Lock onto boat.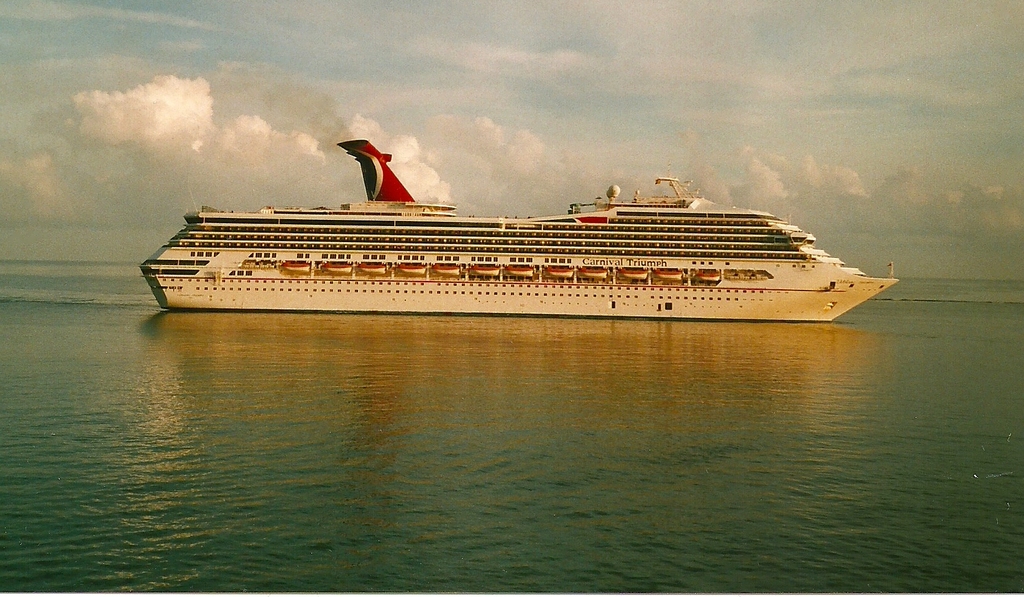
Locked: x1=397 y1=262 x2=431 y2=279.
